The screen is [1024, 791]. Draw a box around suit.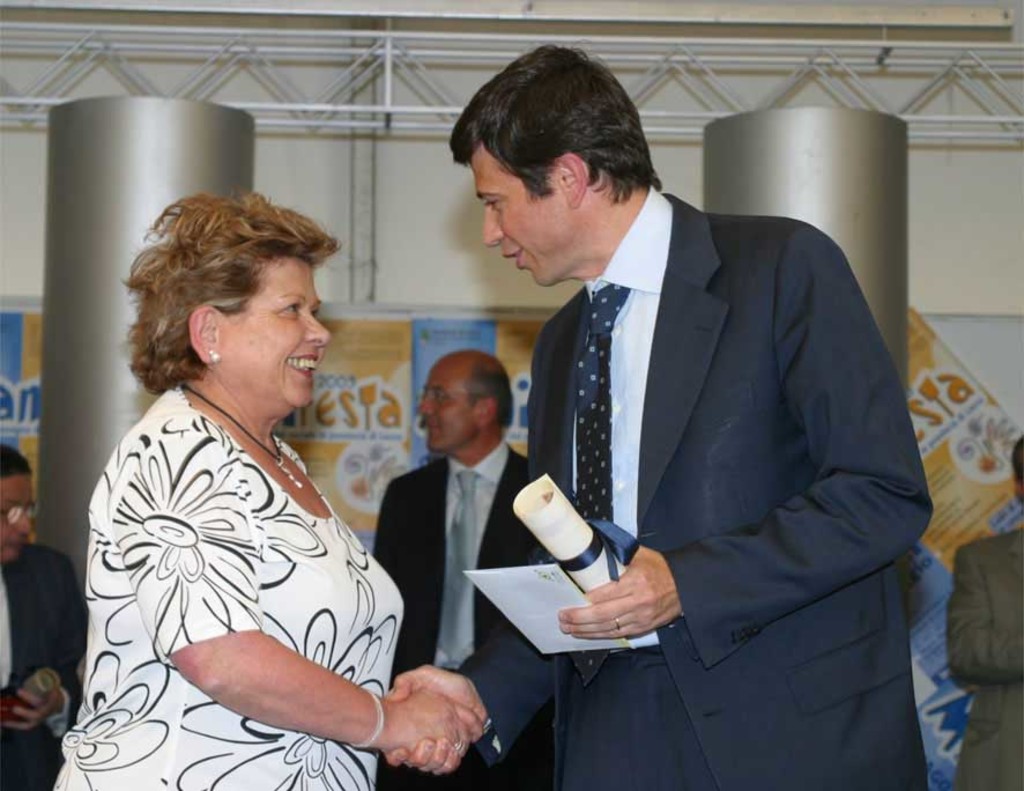
box=[466, 97, 938, 770].
